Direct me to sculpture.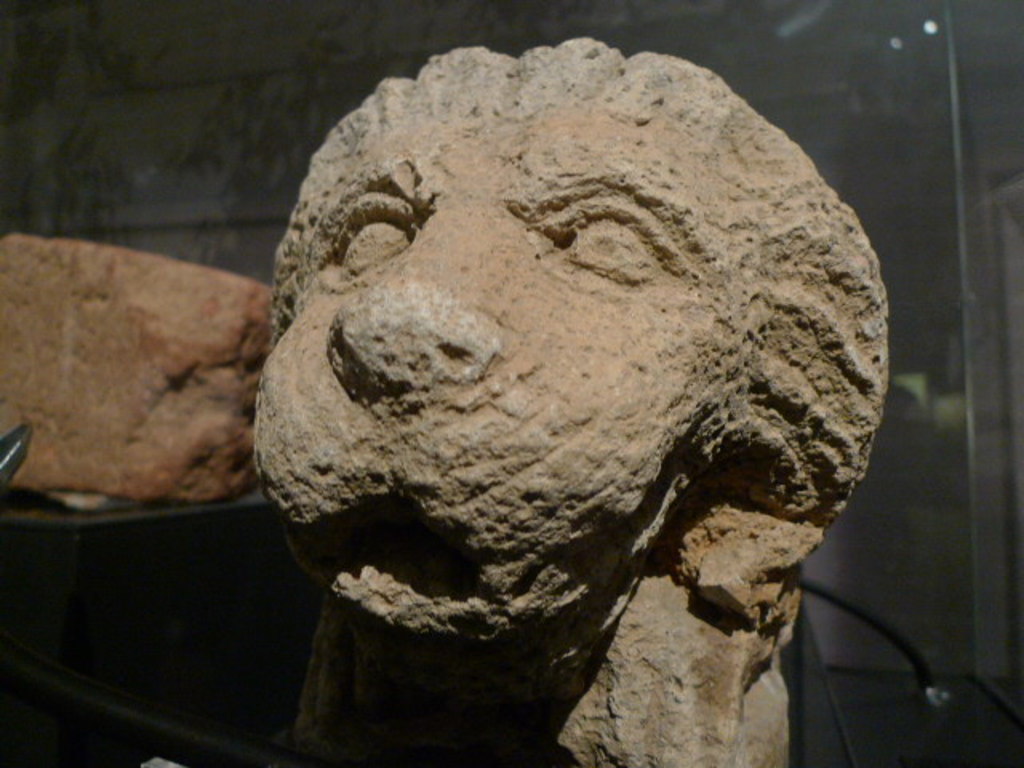
Direction: [253,34,893,766].
